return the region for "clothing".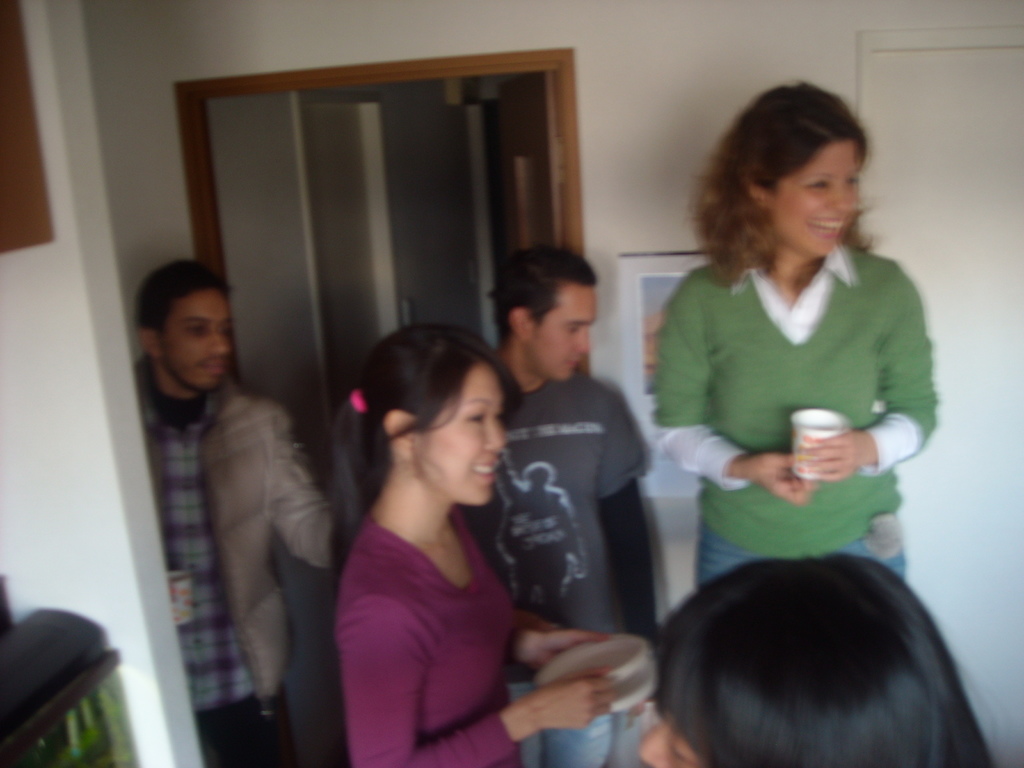
pyautogui.locateOnScreen(469, 367, 664, 681).
